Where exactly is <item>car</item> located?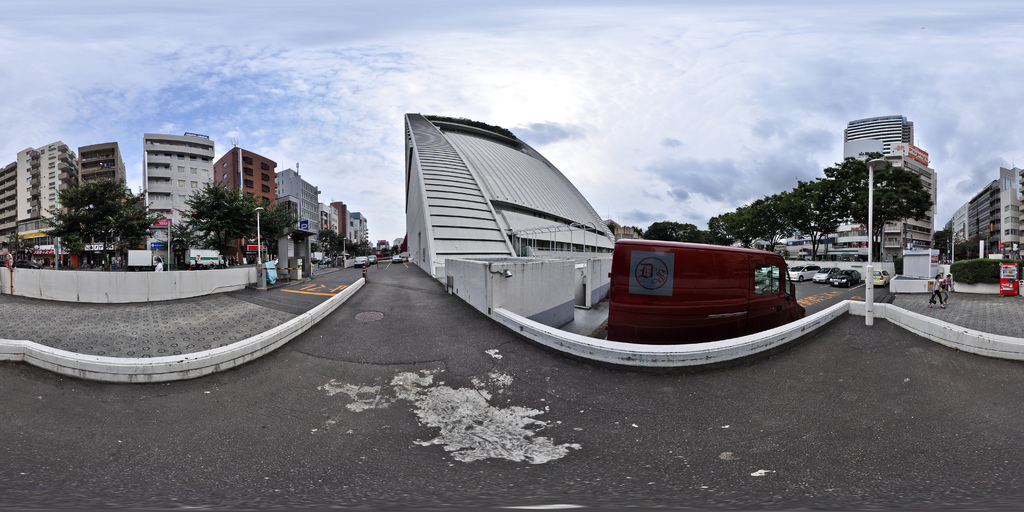
Its bounding box is [left=392, top=257, right=403, bottom=263].
